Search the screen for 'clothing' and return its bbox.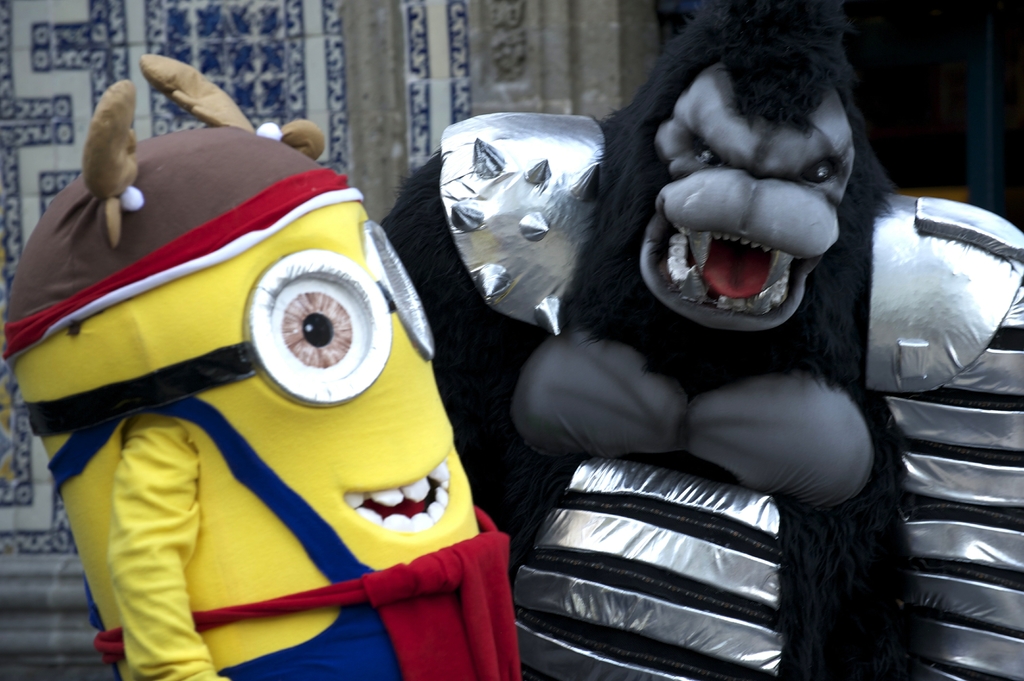
Found: 40:397:529:680.
